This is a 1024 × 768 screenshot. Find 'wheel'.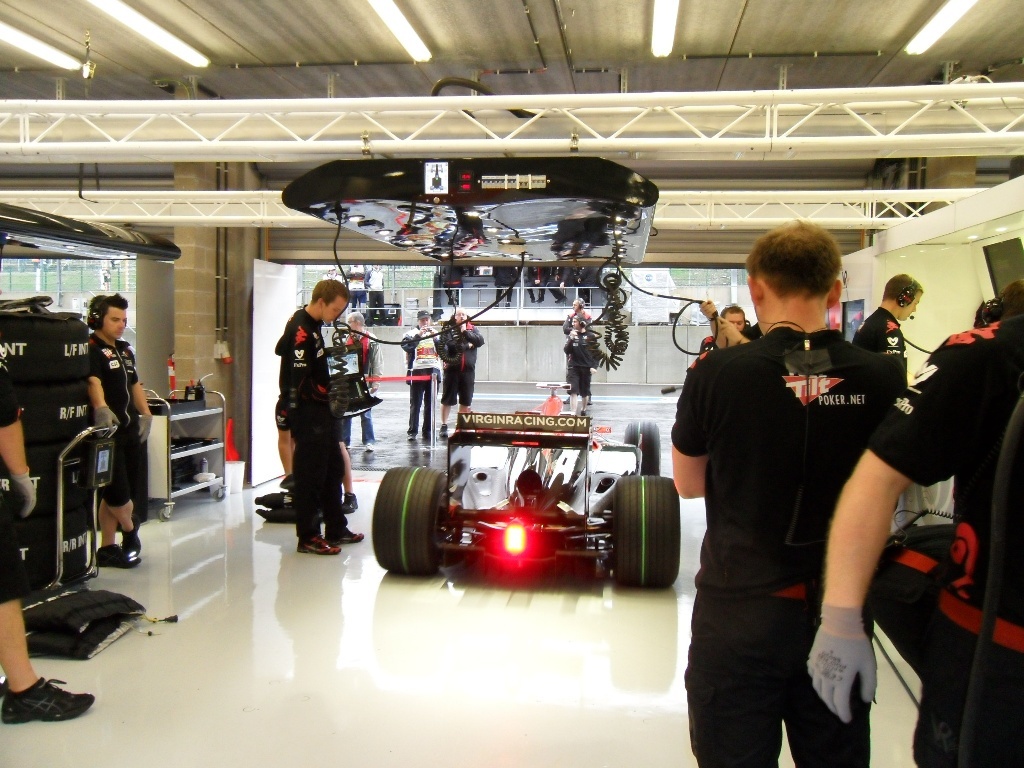
Bounding box: box=[622, 416, 664, 470].
